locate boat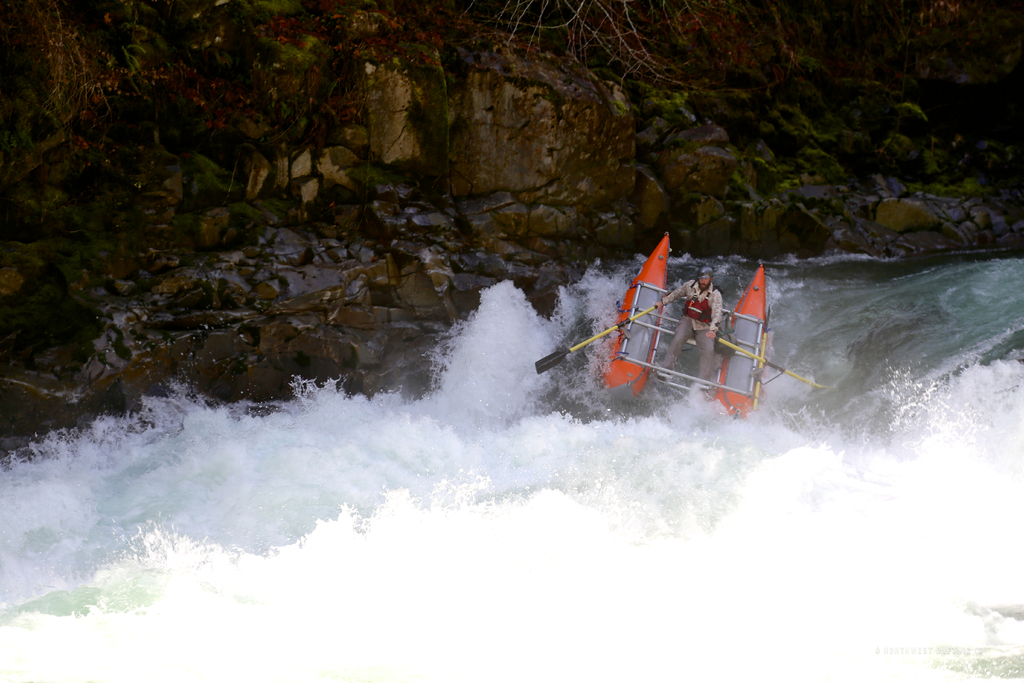
x1=570, y1=227, x2=751, y2=418
